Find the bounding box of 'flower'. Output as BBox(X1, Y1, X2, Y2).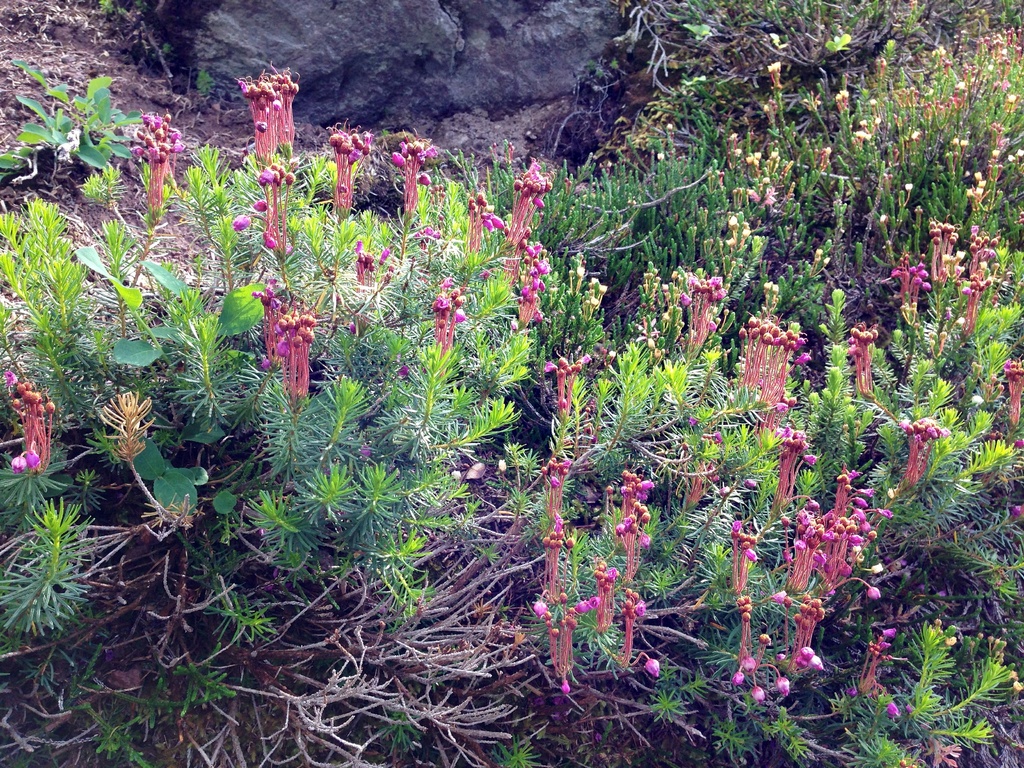
BBox(547, 457, 572, 548).
